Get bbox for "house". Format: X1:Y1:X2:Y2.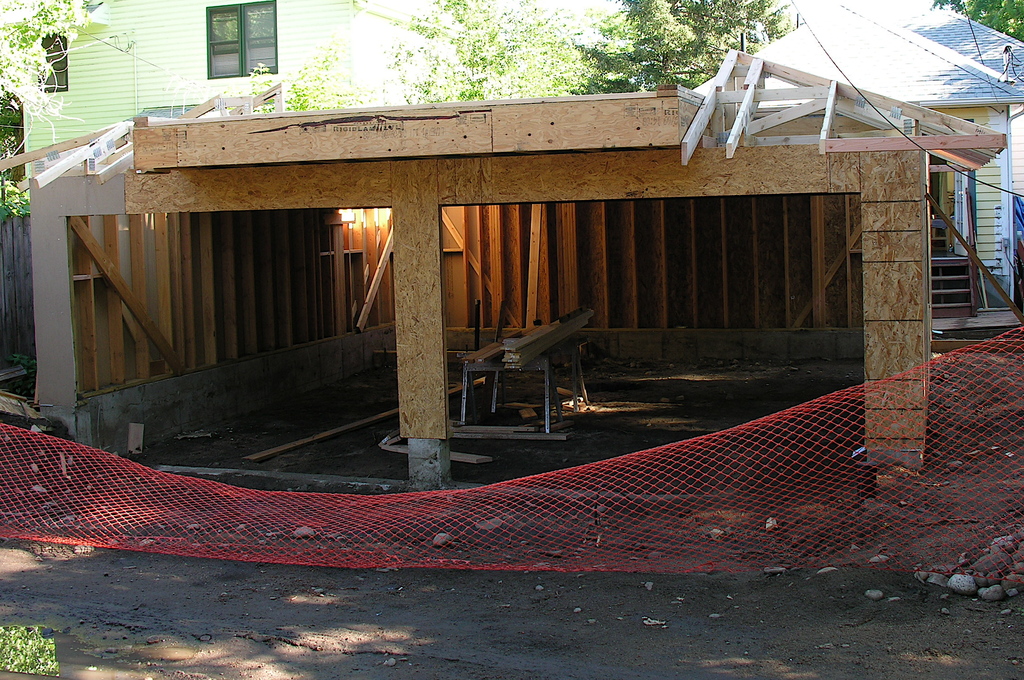
689:0:1023:319.
